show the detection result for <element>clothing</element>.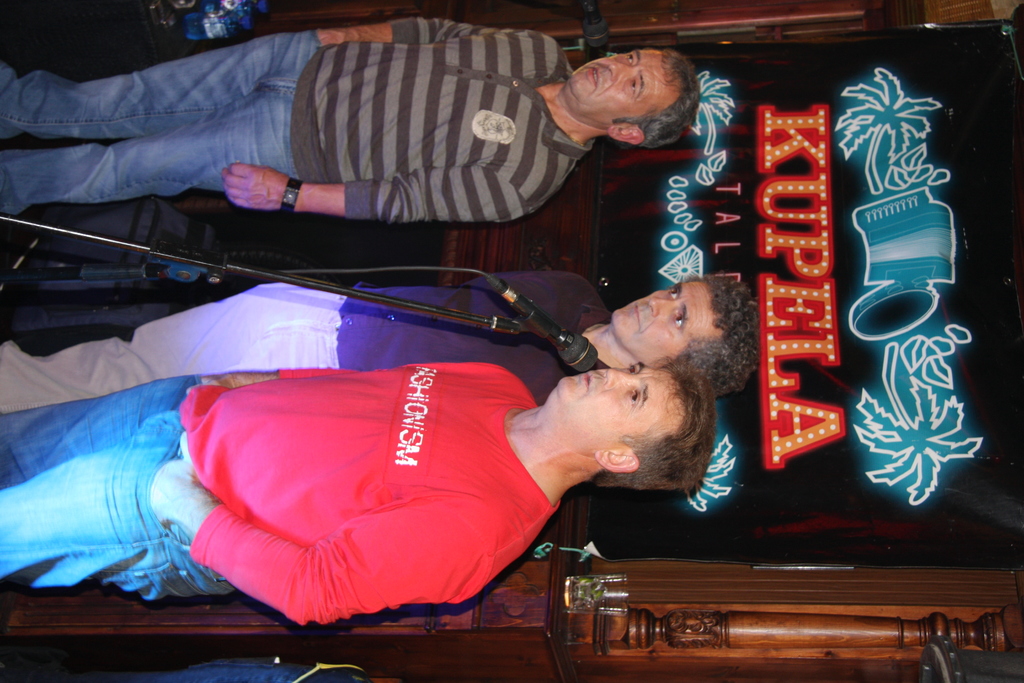
BBox(1, 16, 596, 218).
